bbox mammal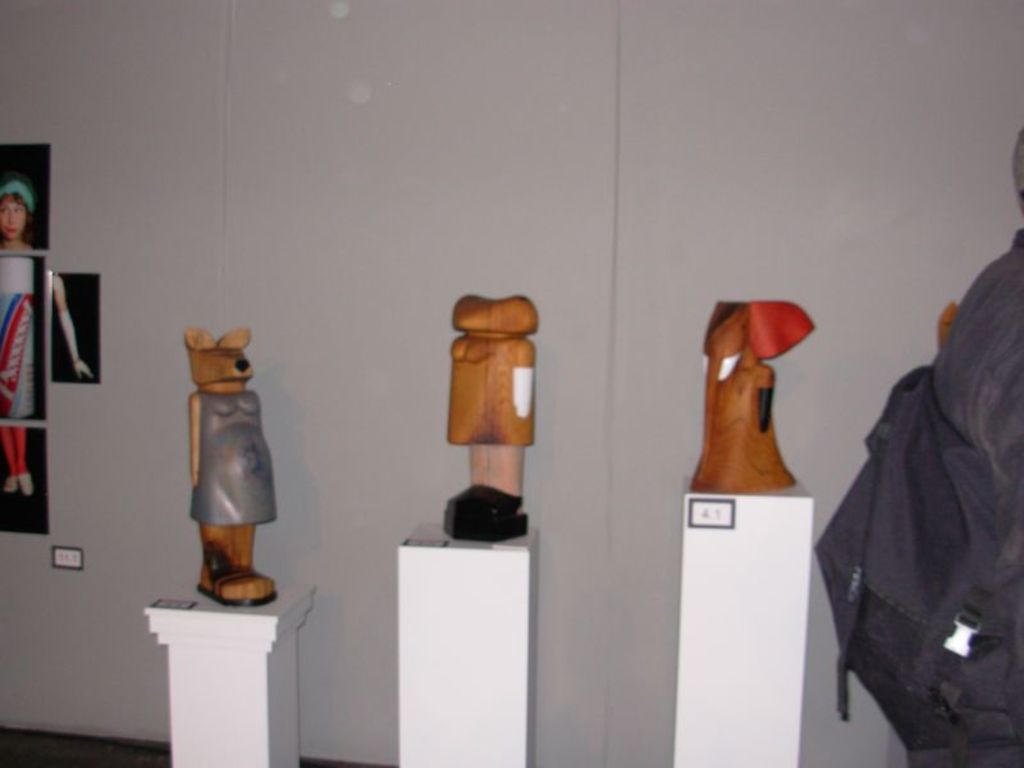
(936, 116, 1023, 767)
